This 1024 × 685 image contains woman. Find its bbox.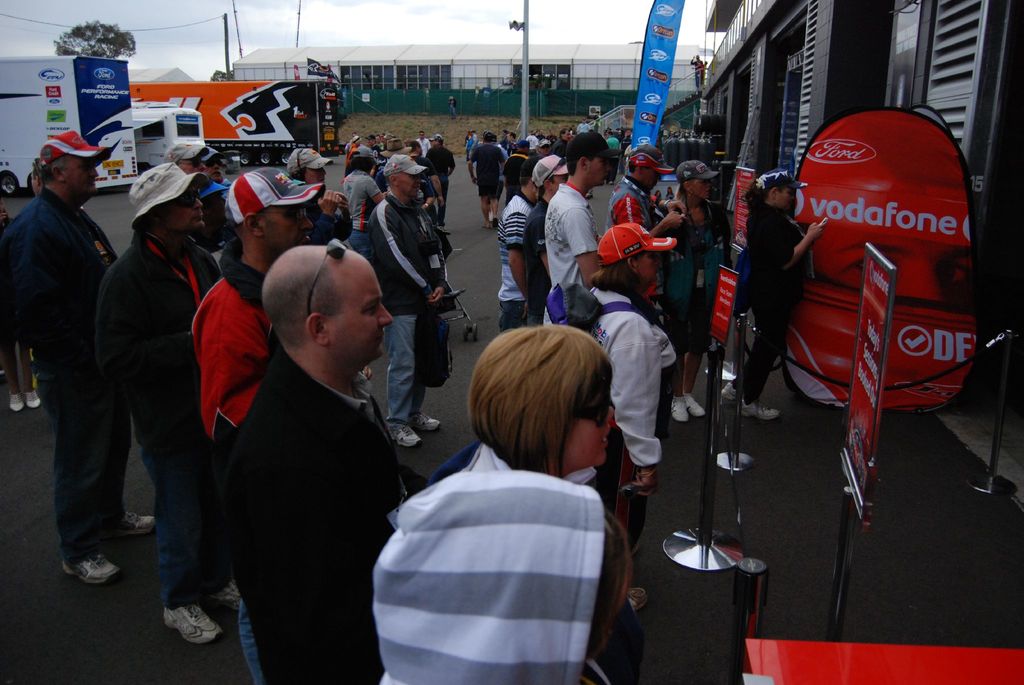
x1=429 y1=323 x2=649 y2=684.
